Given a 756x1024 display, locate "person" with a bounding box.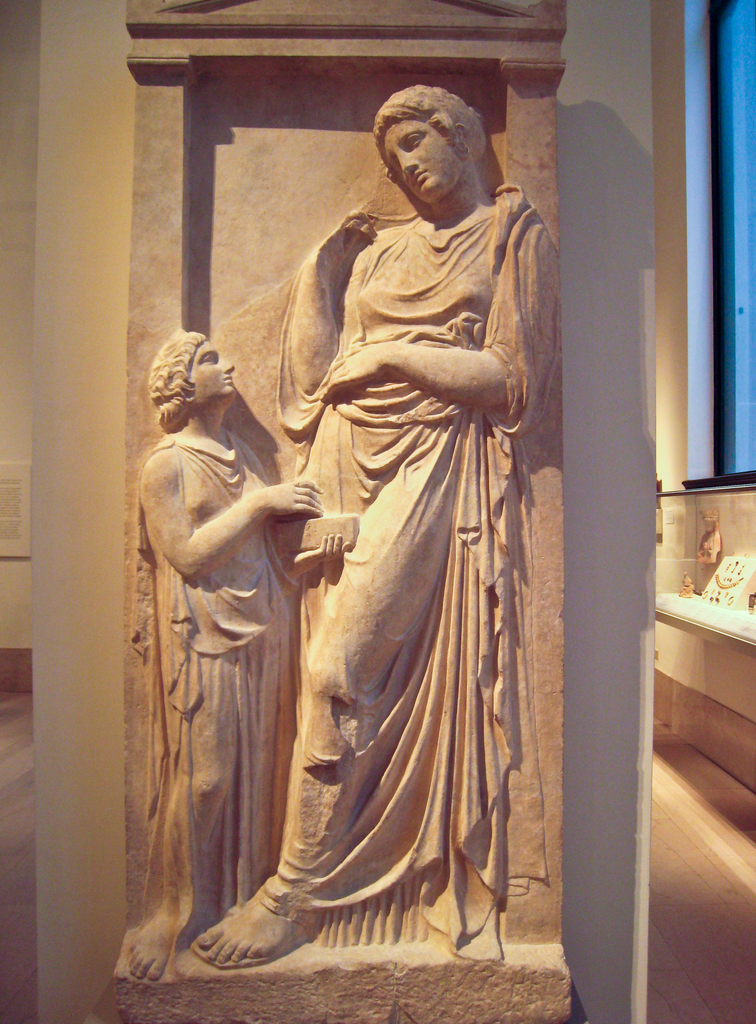
Located: rect(193, 82, 561, 970).
